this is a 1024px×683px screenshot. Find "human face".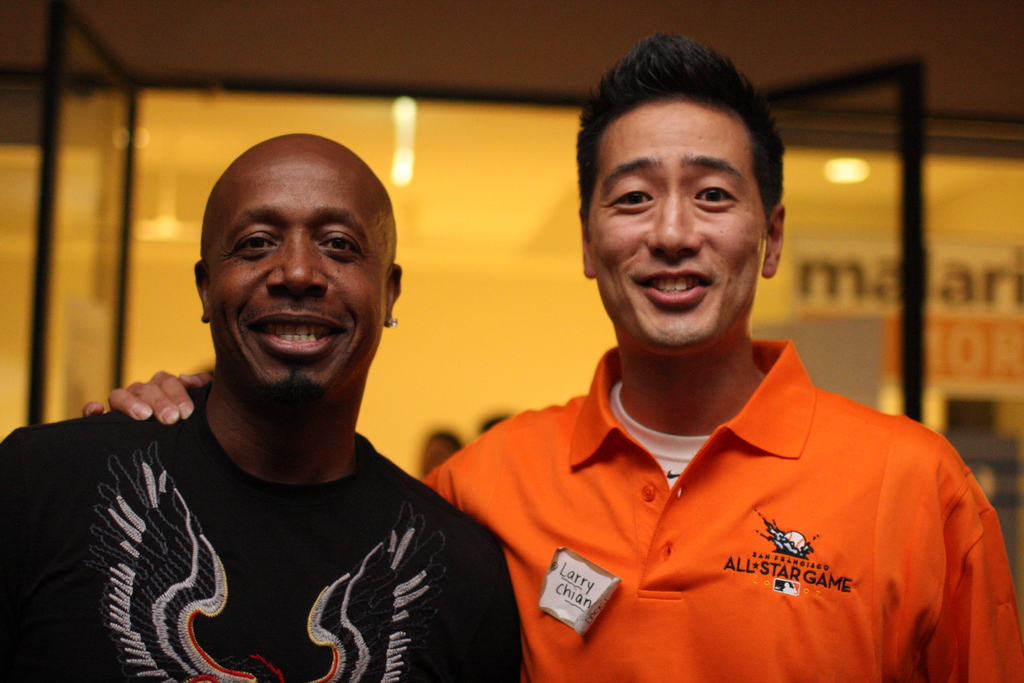
Bounding box: bbox=[205, 146, 386, 398].
